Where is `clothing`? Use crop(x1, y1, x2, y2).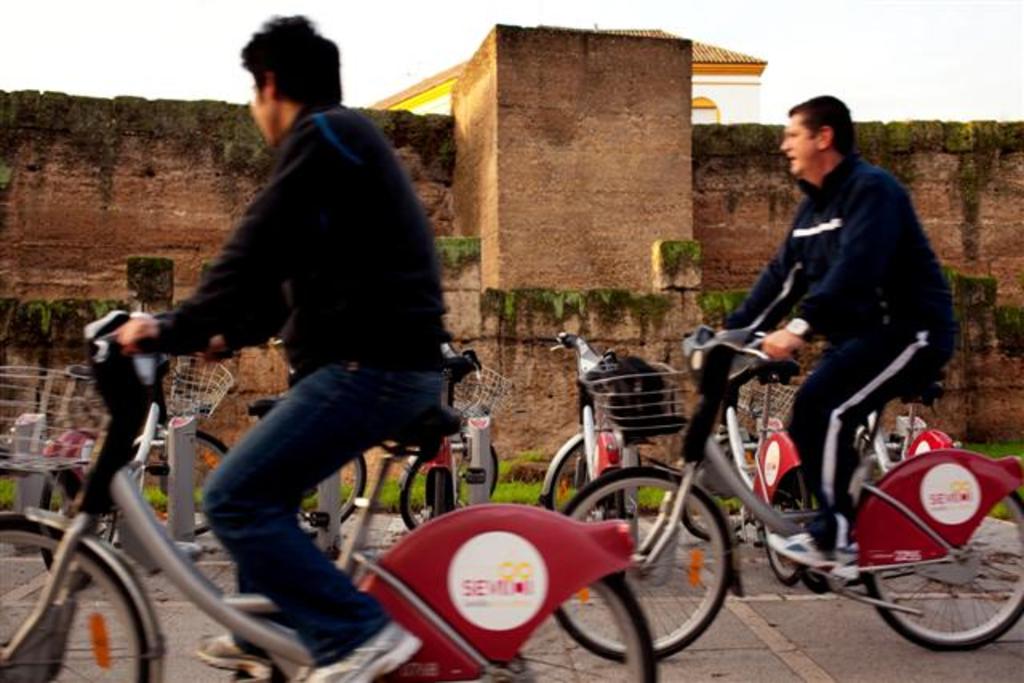
crop(123, 70, 437, 665).
